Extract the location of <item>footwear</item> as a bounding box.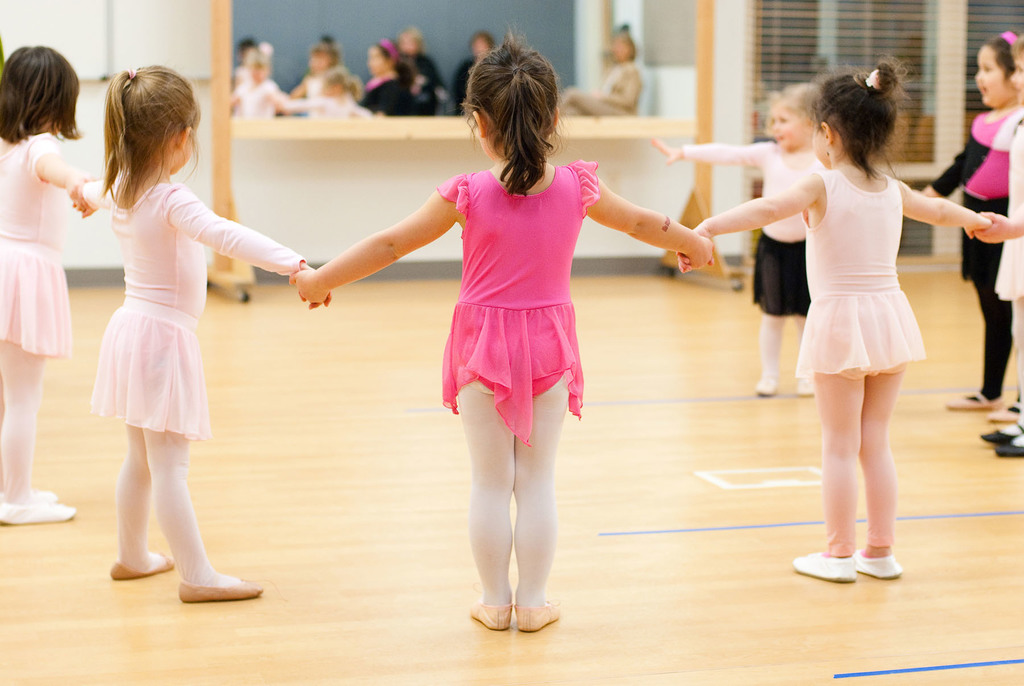
(981,425,1023,445).
